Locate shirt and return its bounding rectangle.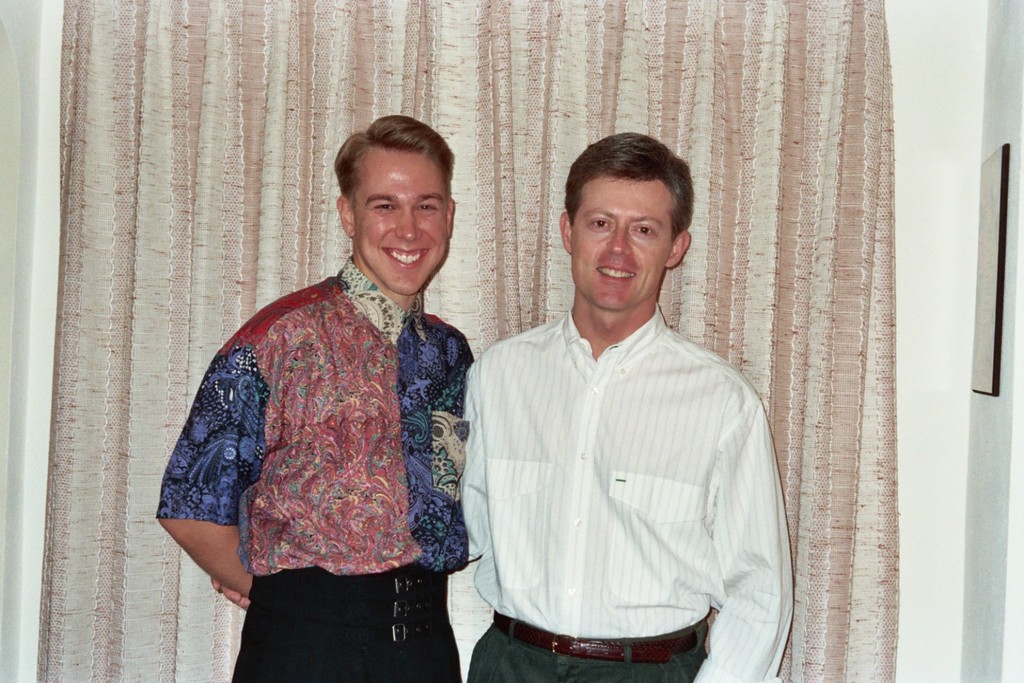
BBox(461, 301, 795, 682).
